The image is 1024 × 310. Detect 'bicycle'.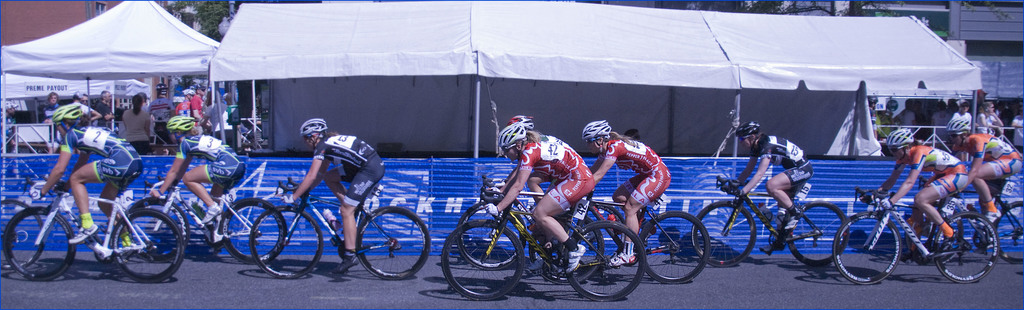
Detection: <box>116,167,295,266</box>.
